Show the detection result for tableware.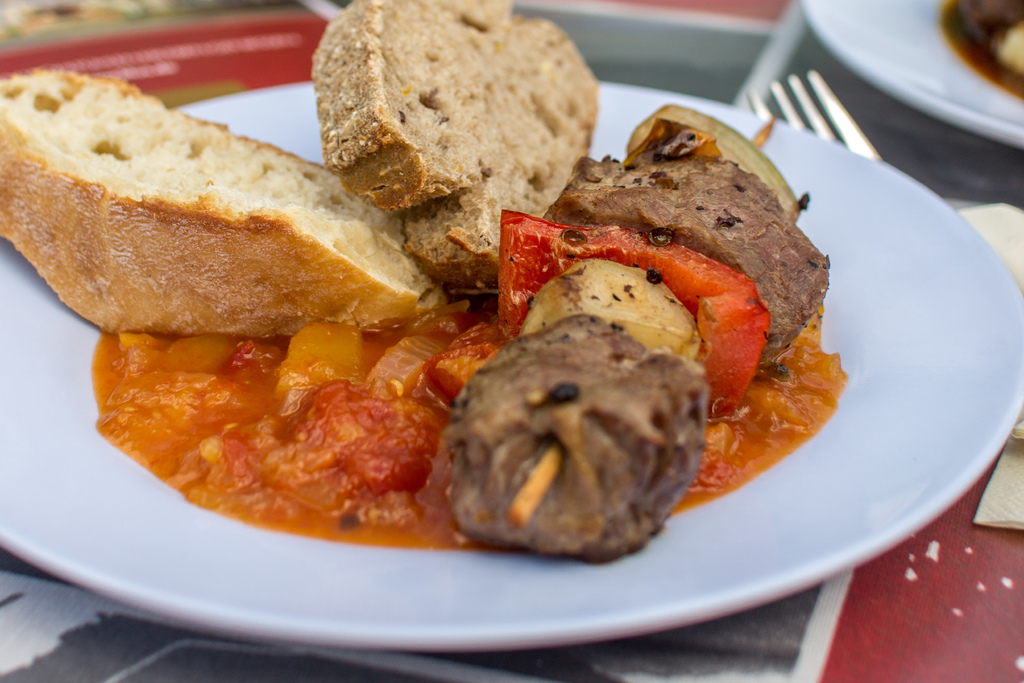
(0, 76, 1023, 656).
